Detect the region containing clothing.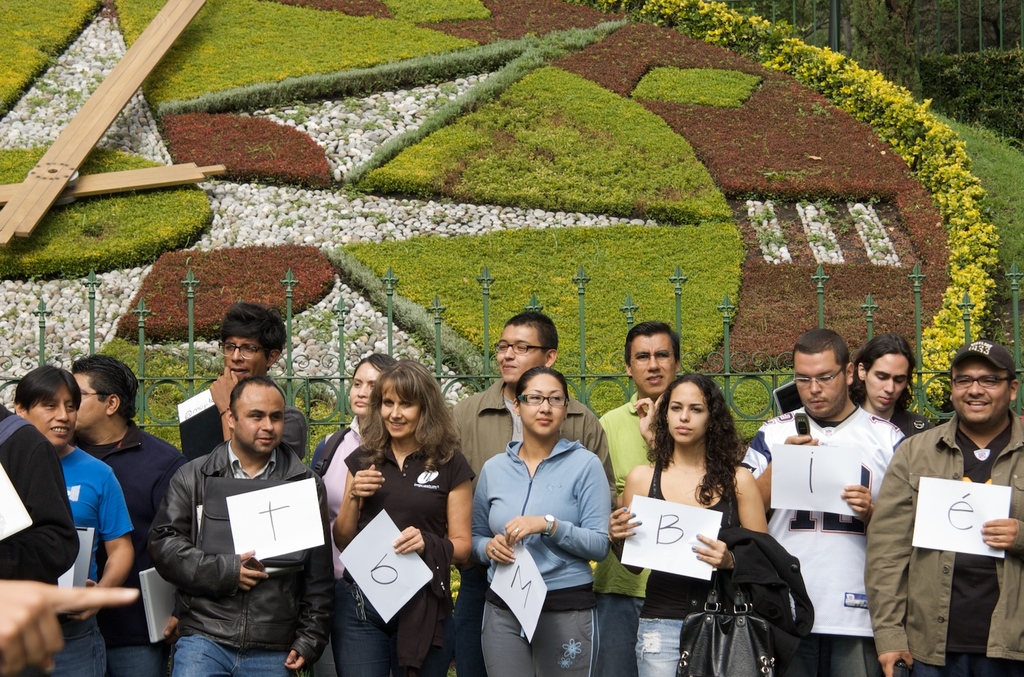
882,402,938,441.
